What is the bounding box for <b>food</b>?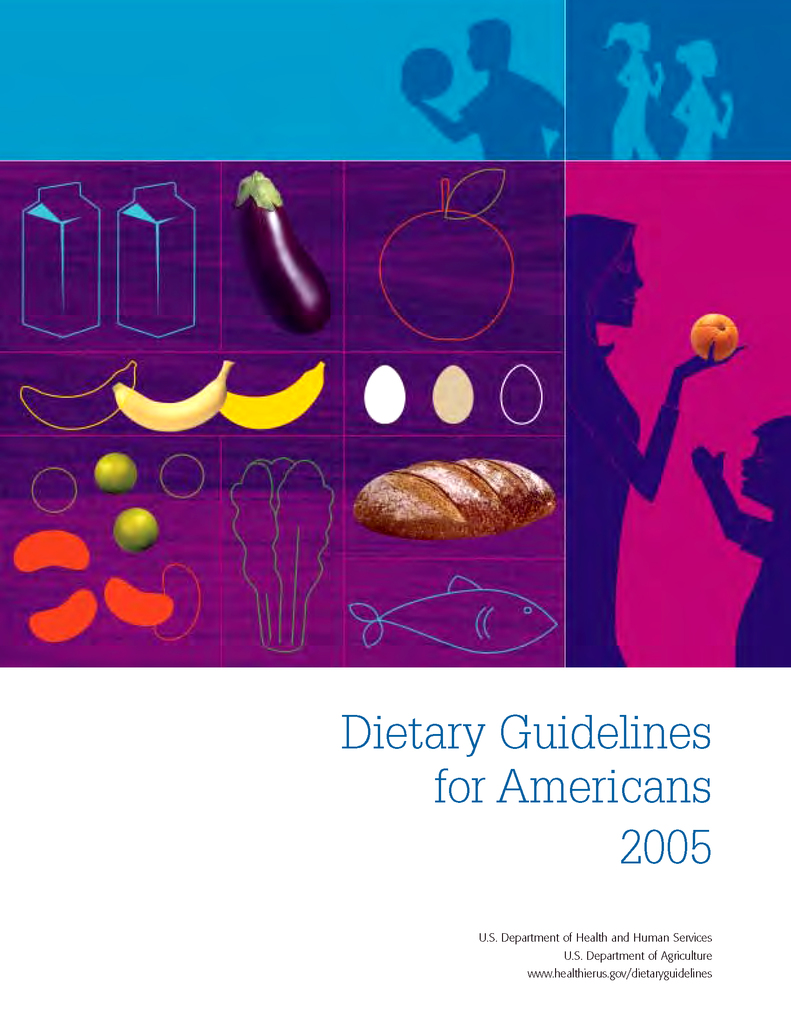
Rect(221, 430, 351, 669).
